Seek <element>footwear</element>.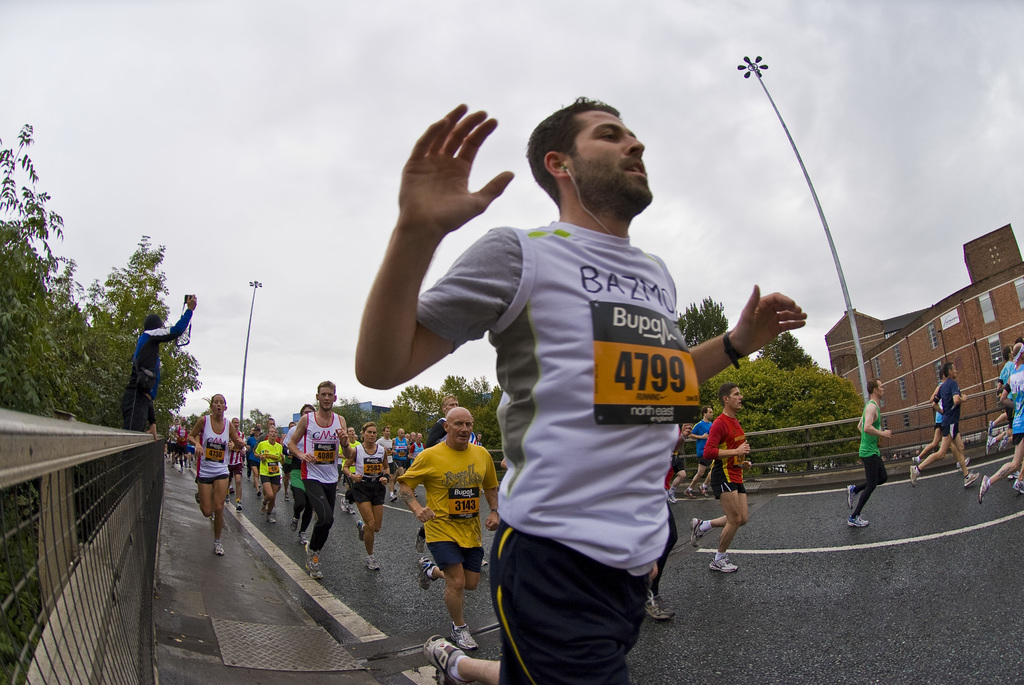
l=265, t=513, r=277, b=523.
